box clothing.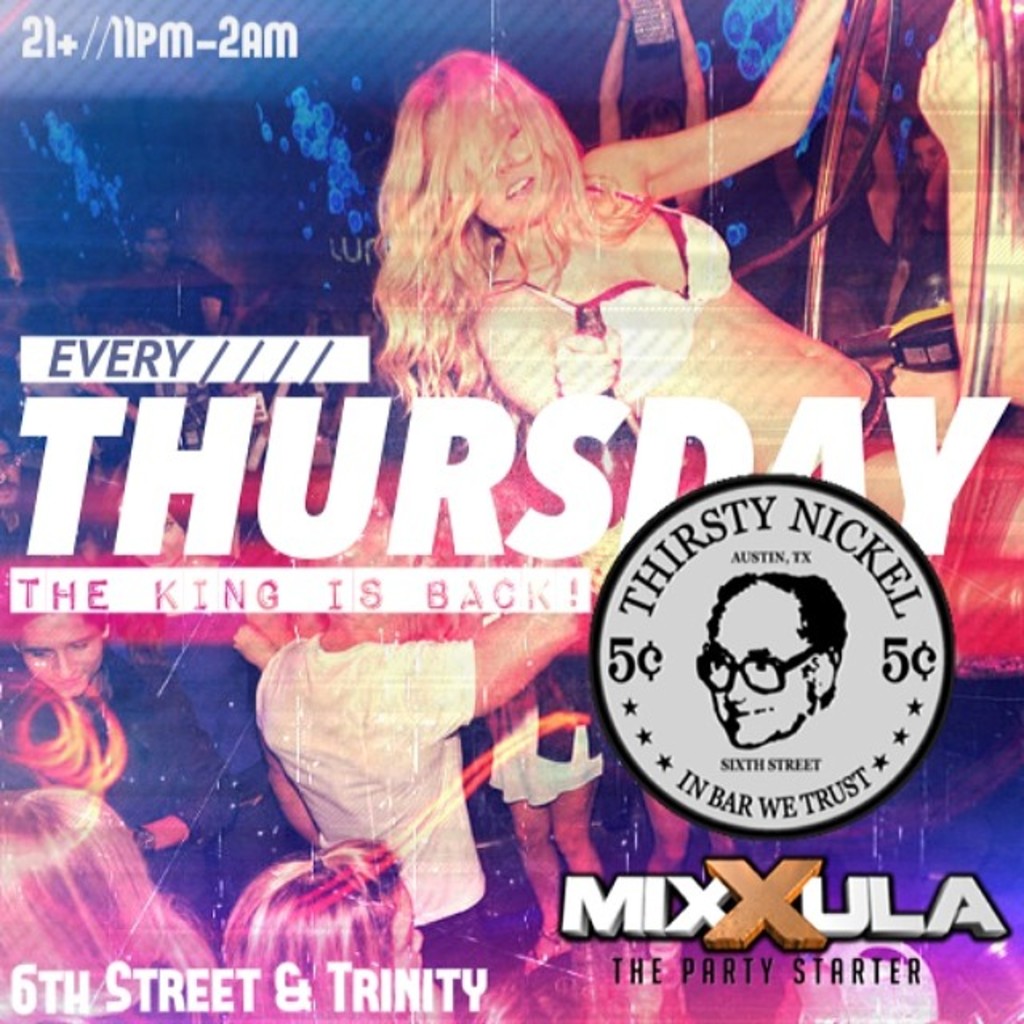
[x1=248, y1=629, x2=475, y2=984].
